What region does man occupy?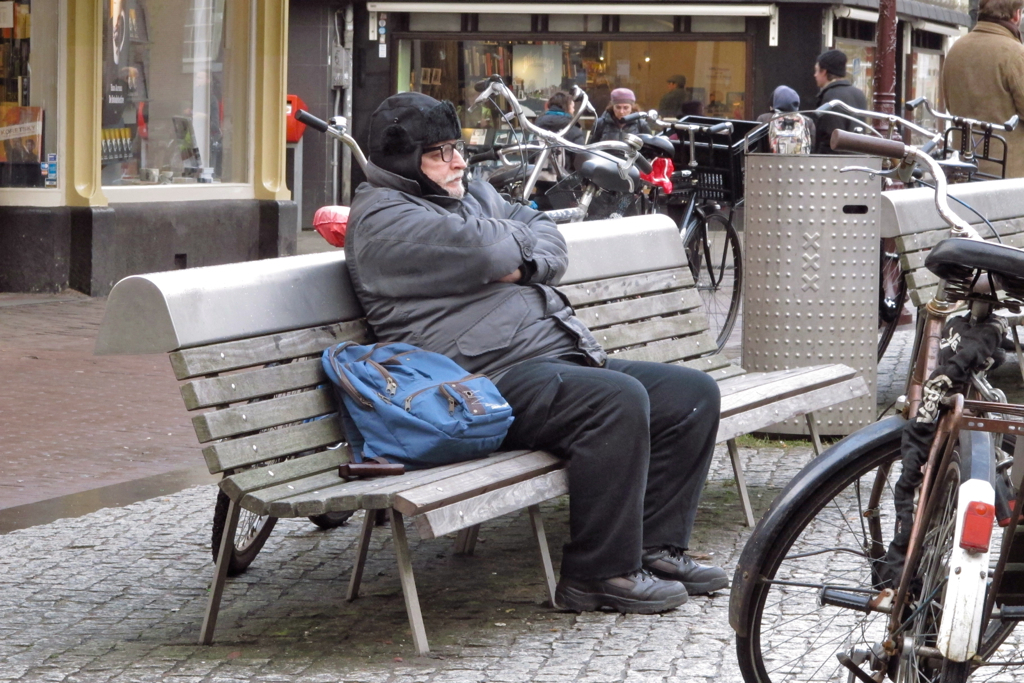
810/48/867/155.
